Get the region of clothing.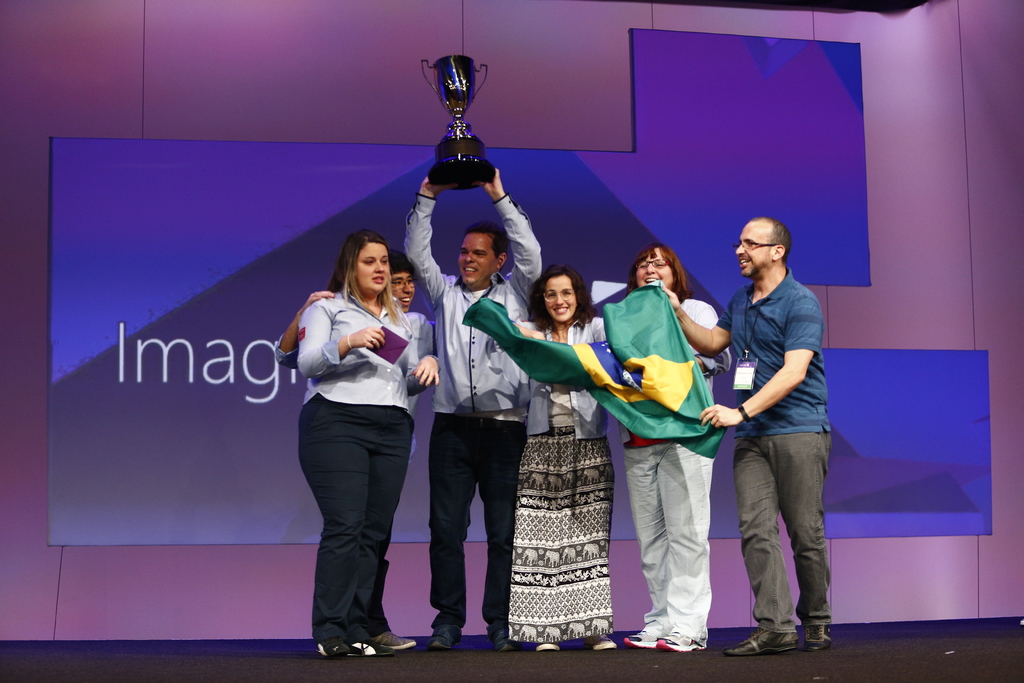
bbox=[397, 187, 543, 620].
